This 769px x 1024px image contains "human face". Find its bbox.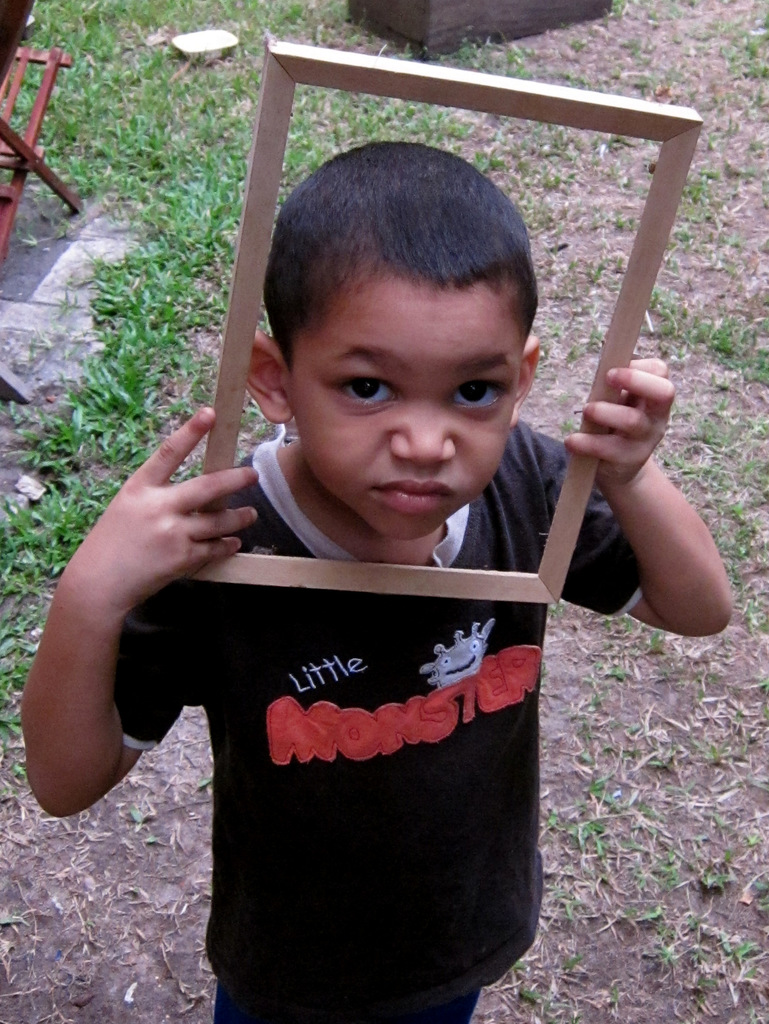
(x1=293, y1=250, x2=516, y2=533).
